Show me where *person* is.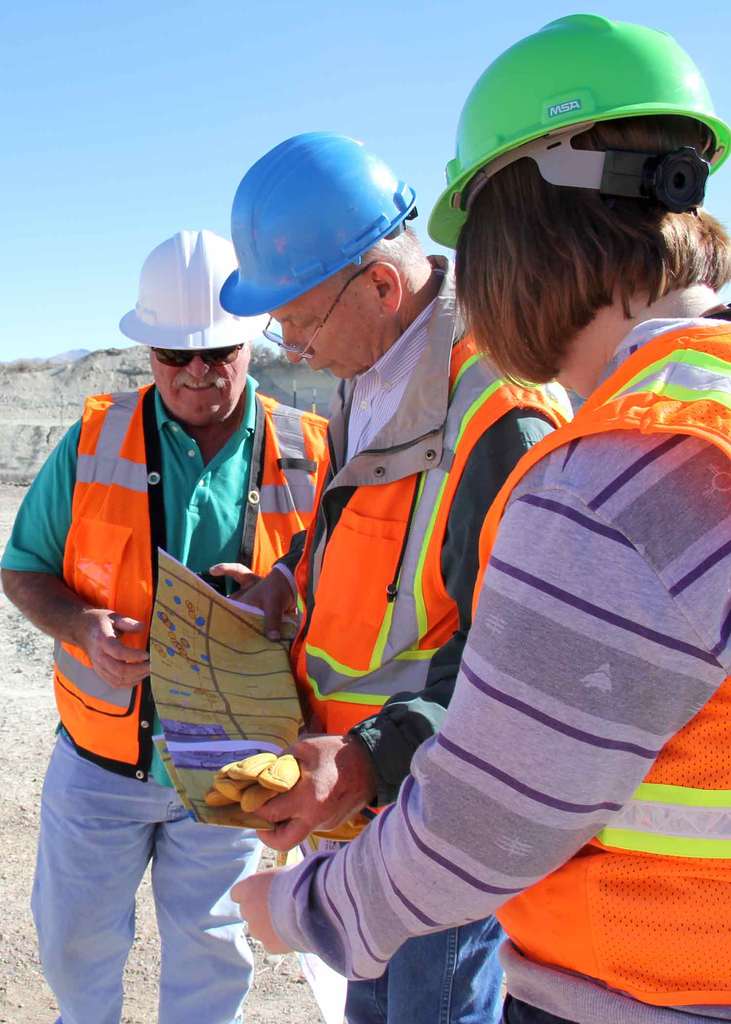
*person* is at region(0, 225, 342, 1023).
